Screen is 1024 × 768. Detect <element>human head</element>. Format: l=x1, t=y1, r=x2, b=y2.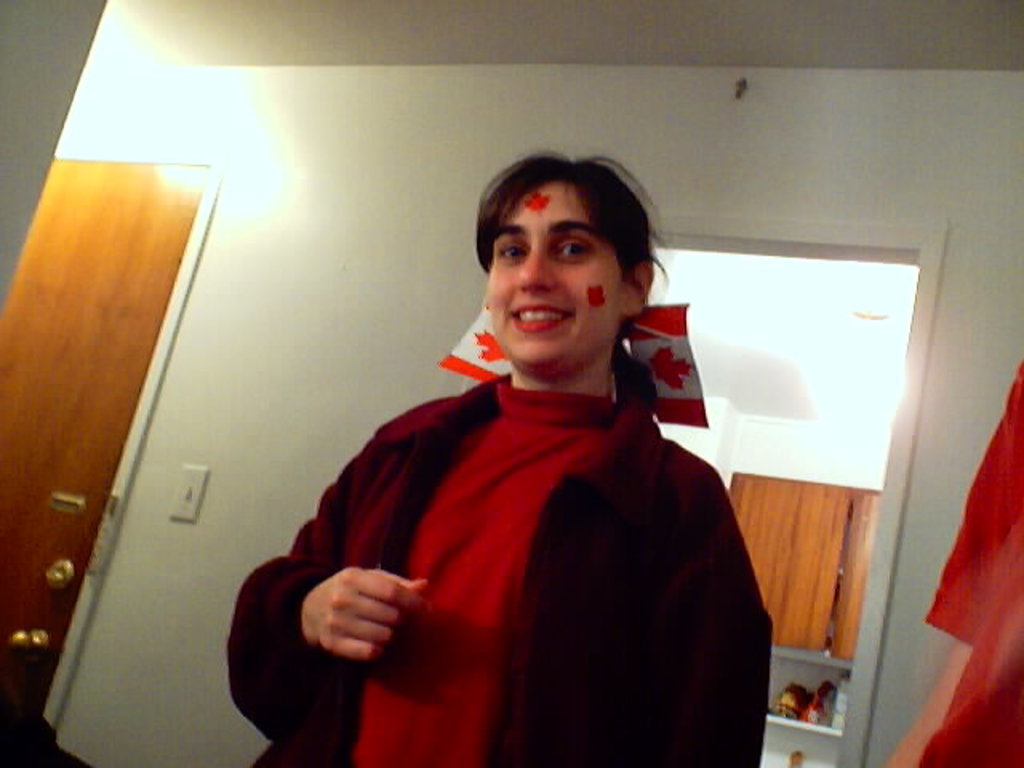
l=458, t=147, r=664, b=379.
